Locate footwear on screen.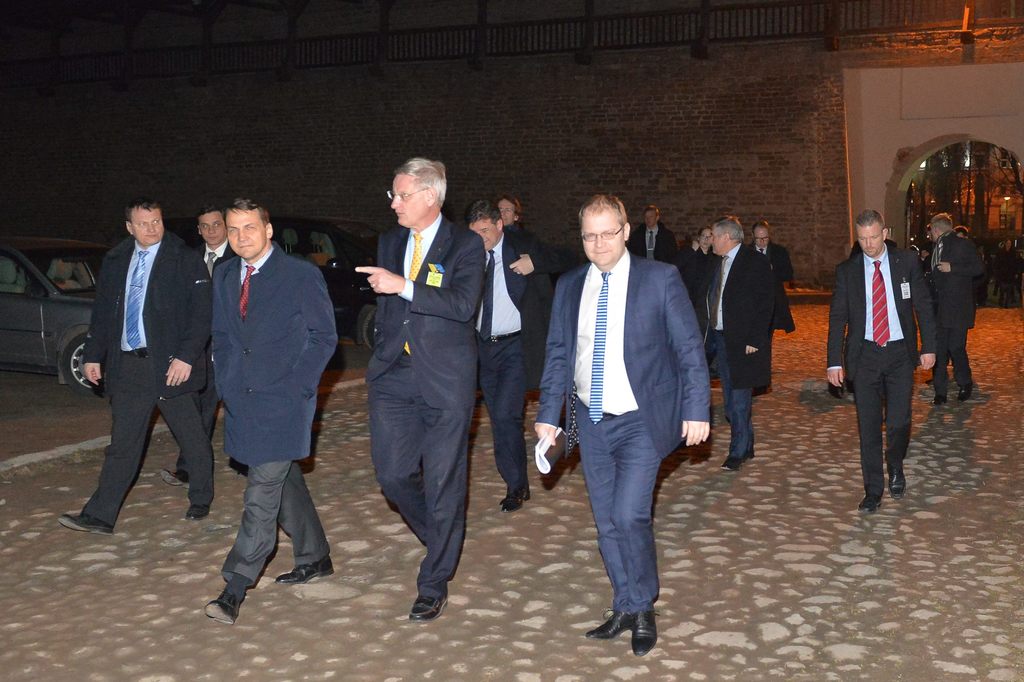
On screen at 741:440:753:460.
